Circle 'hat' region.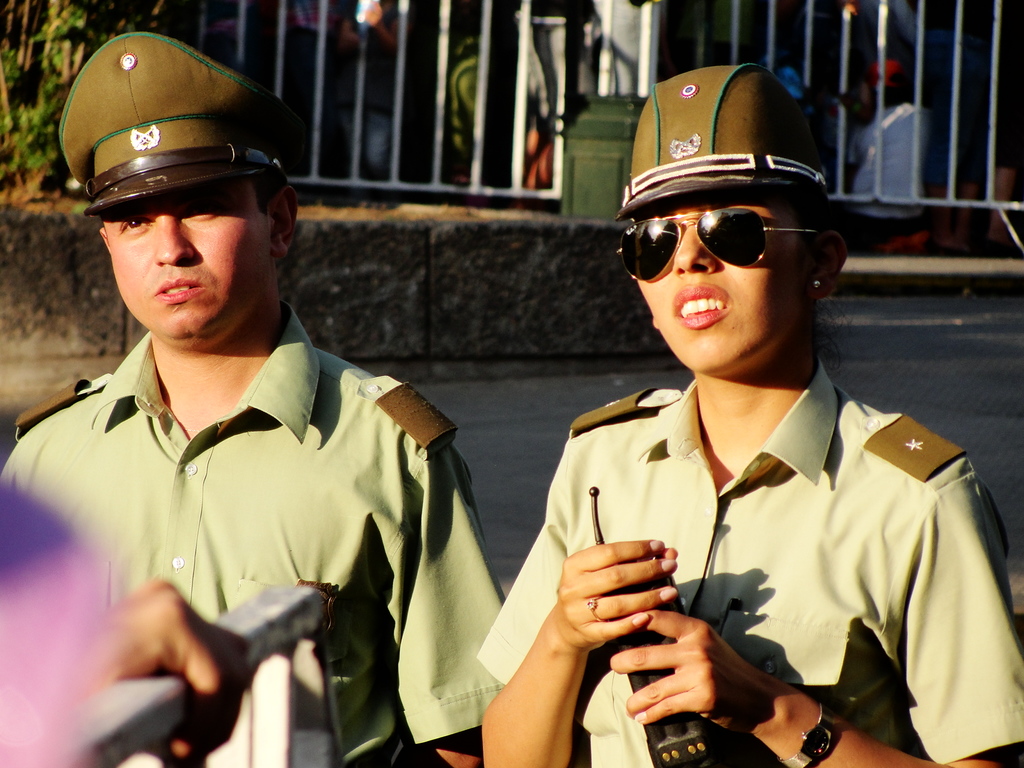
Region: 58:29:288:220.
